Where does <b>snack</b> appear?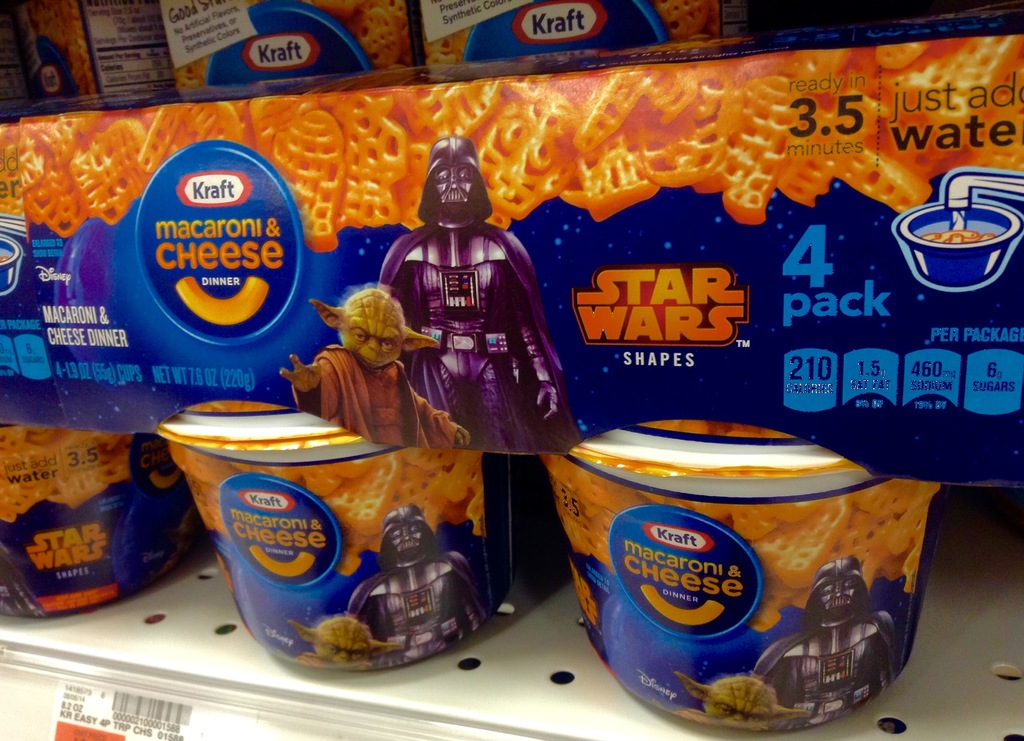
Appears at left=0, top=412, right=131, bottom=524.
